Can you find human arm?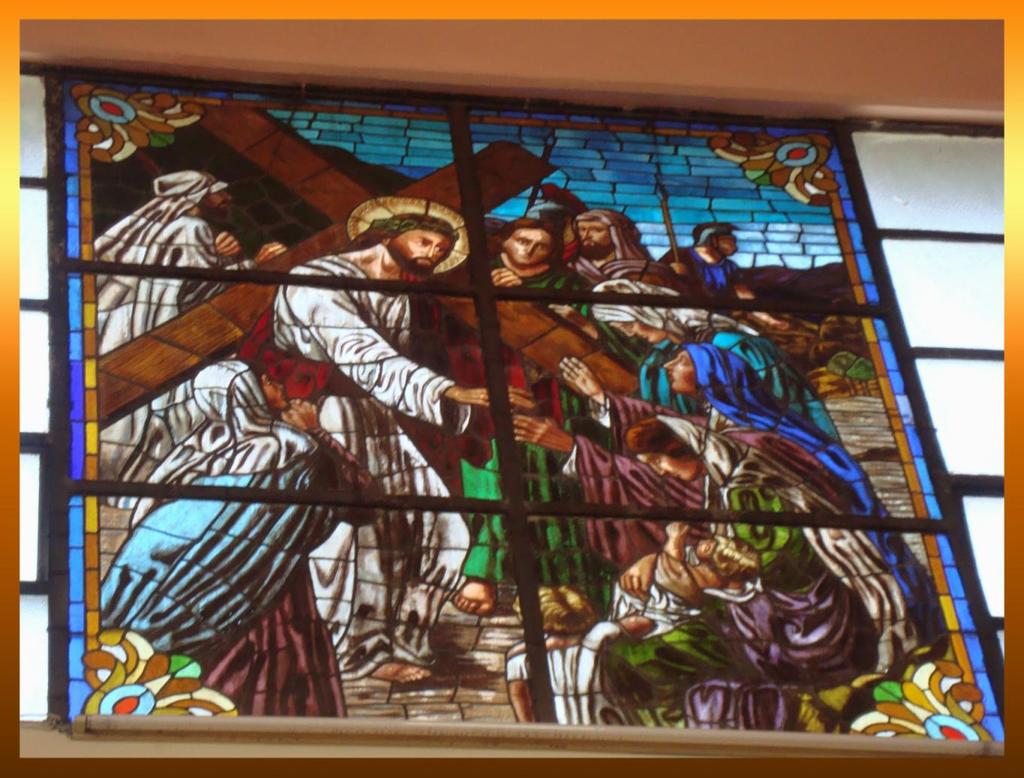
Yes, bounding box: bbox=(504, 381, 566, 421).
